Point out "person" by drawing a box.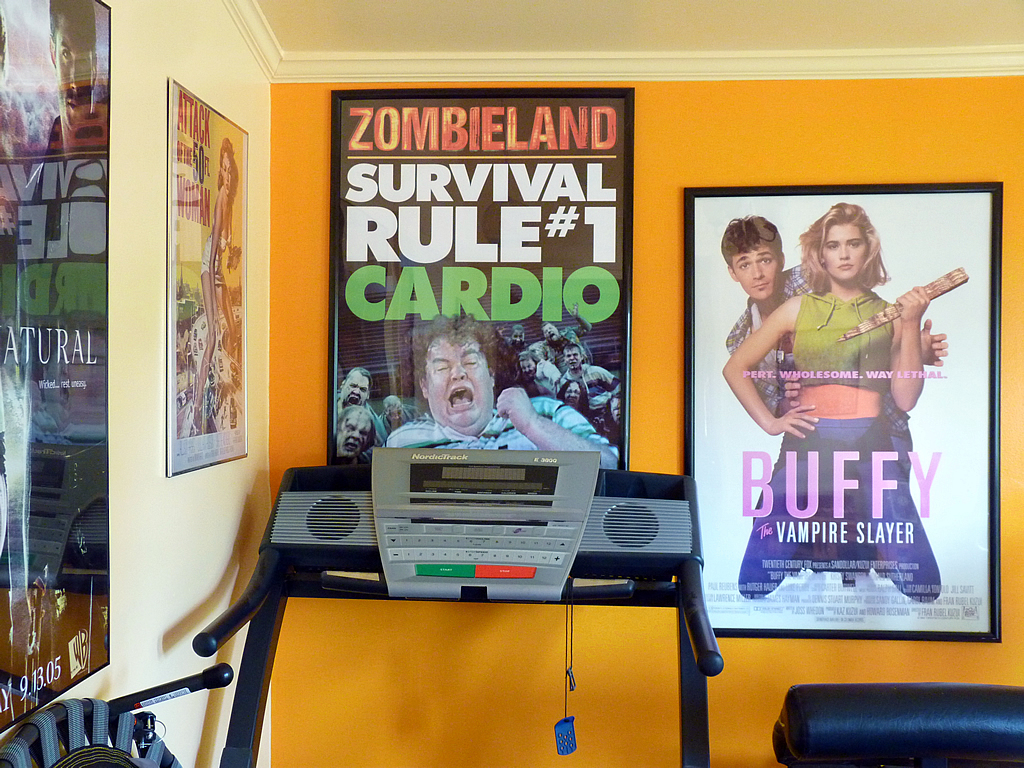
556, 341, 622, 400.
